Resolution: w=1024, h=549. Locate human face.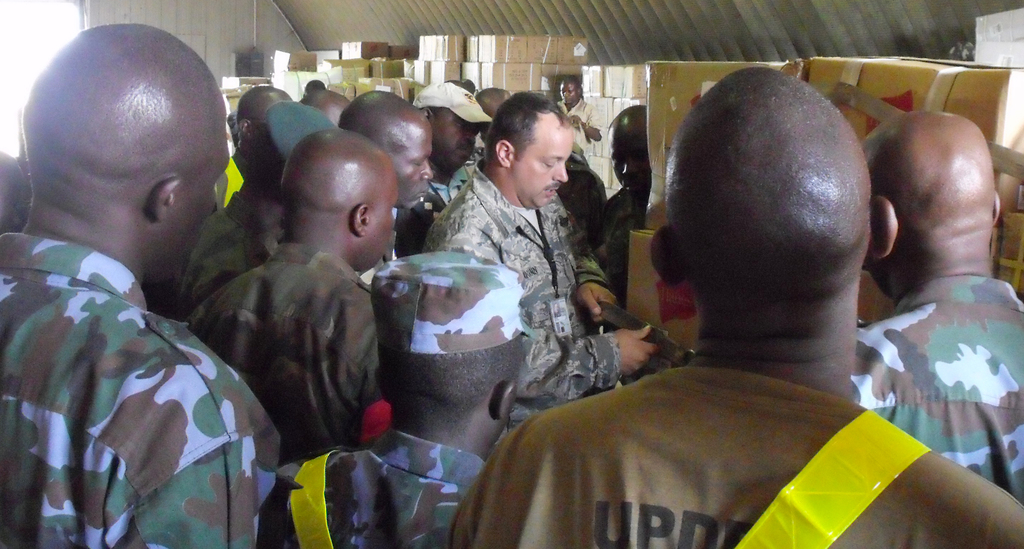
detection(365, 176, 397, 275).
